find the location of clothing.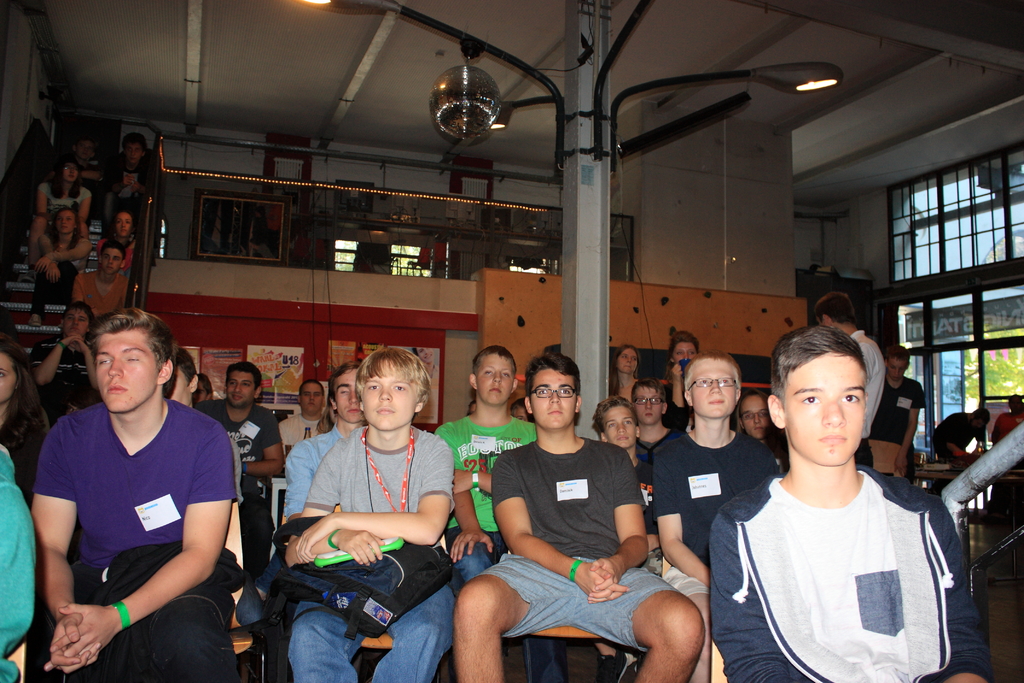
Location: 488 441 640 559.
